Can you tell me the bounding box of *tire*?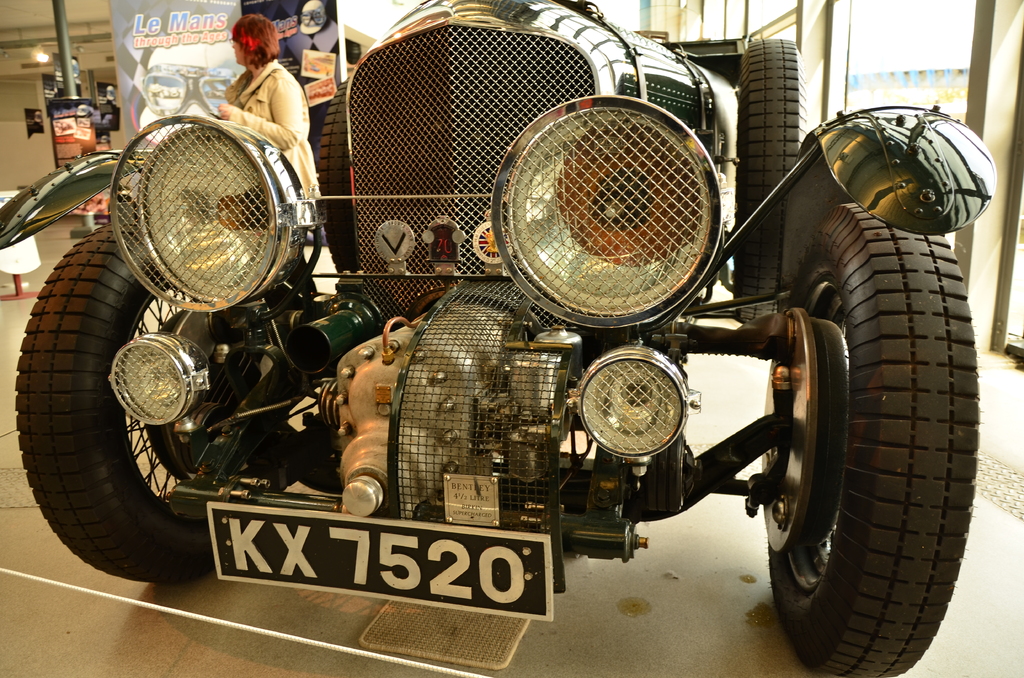
[314,74,358,277].
